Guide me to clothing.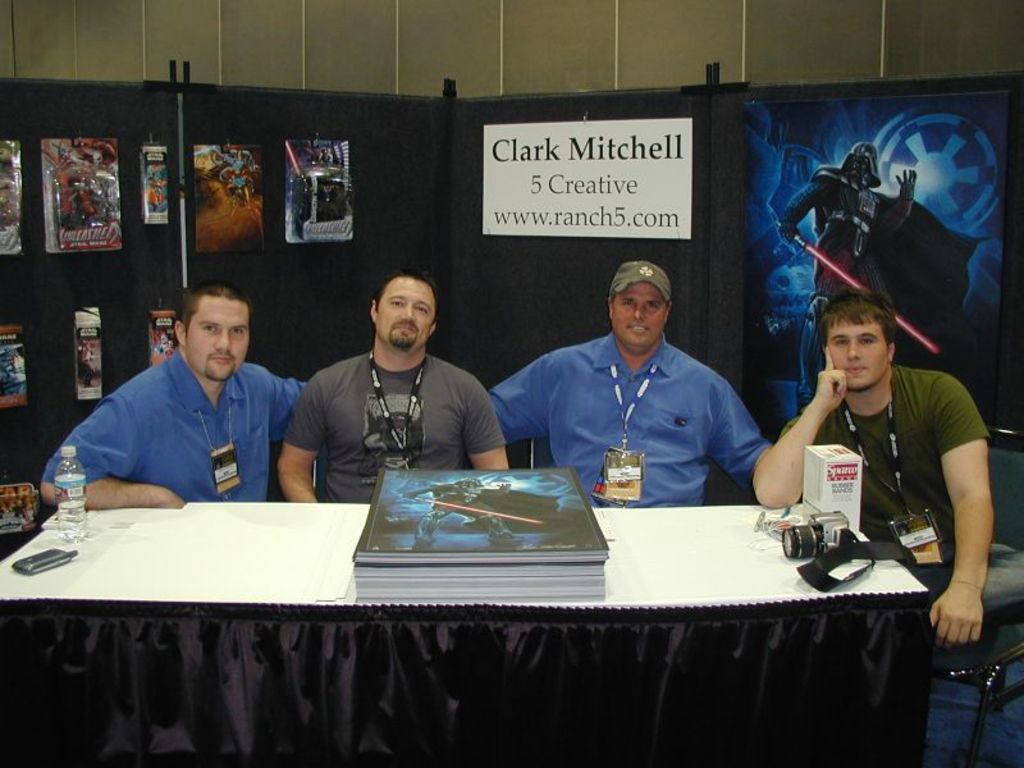
Guidance: select_region(293, 356, 508, 481).
